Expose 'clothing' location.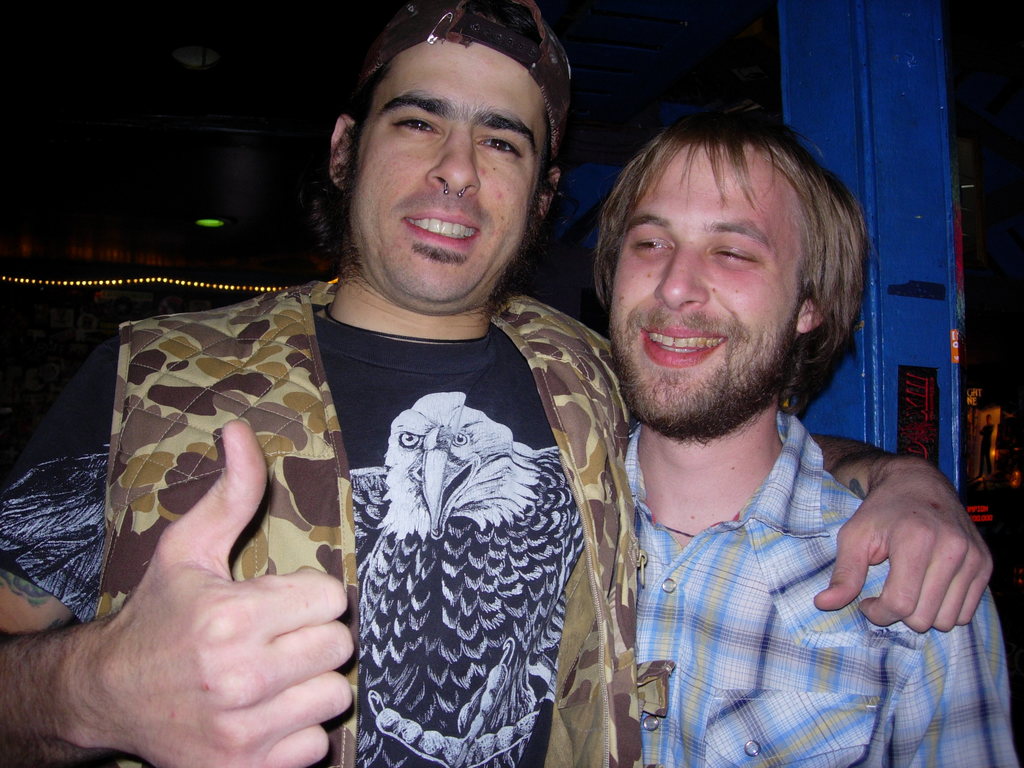
Exposed at [x1=614, y1=410, x2=1023, y2=767].
